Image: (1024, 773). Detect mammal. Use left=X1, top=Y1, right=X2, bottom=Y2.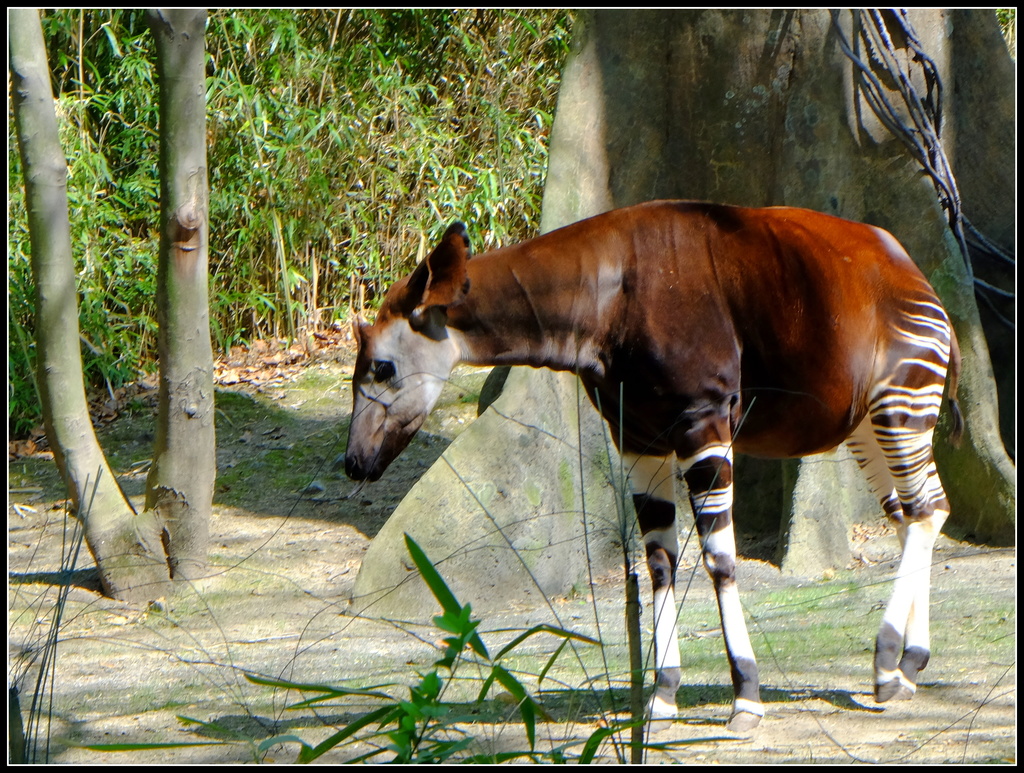
left=344, top=221, right=963, bottom=733.
